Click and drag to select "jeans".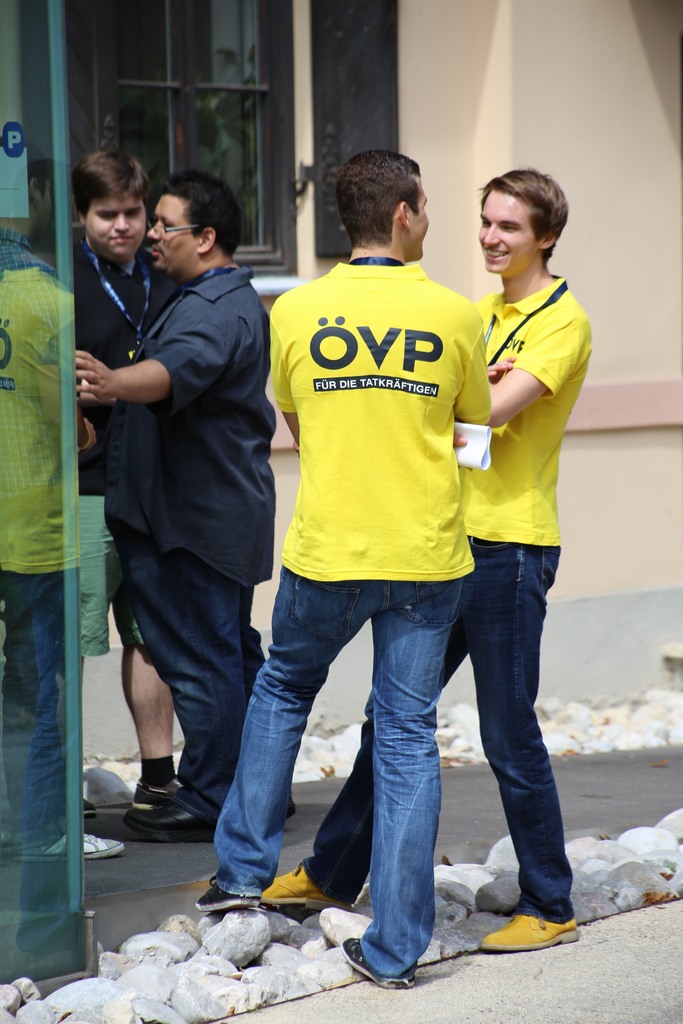
Selection: (300, 519, 569, 931).
